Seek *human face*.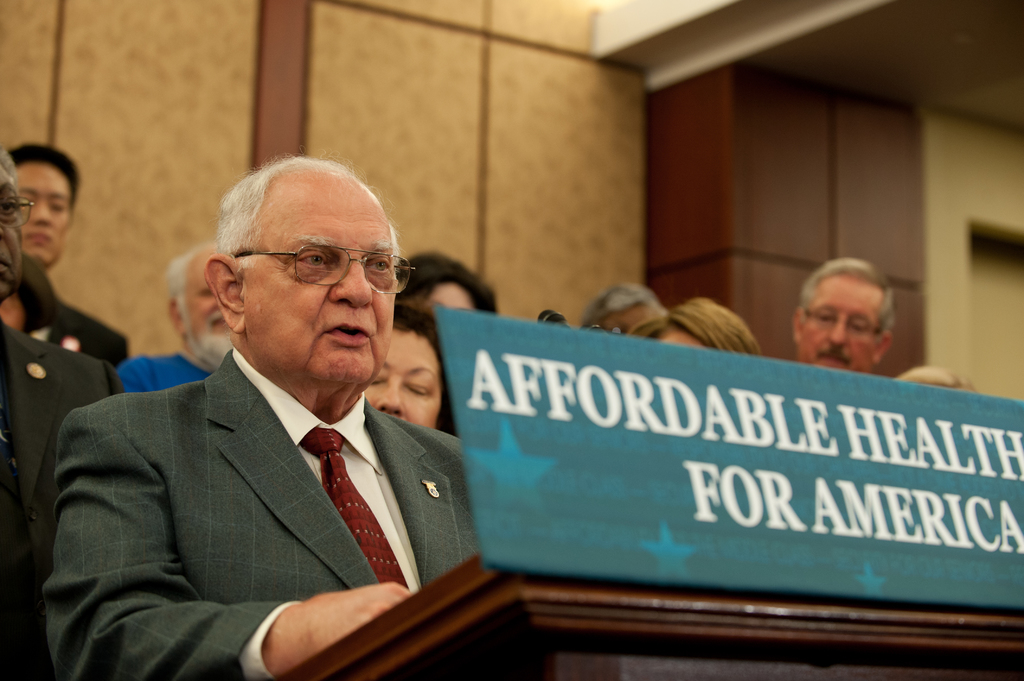
rect(234, 177, 414, 396).
